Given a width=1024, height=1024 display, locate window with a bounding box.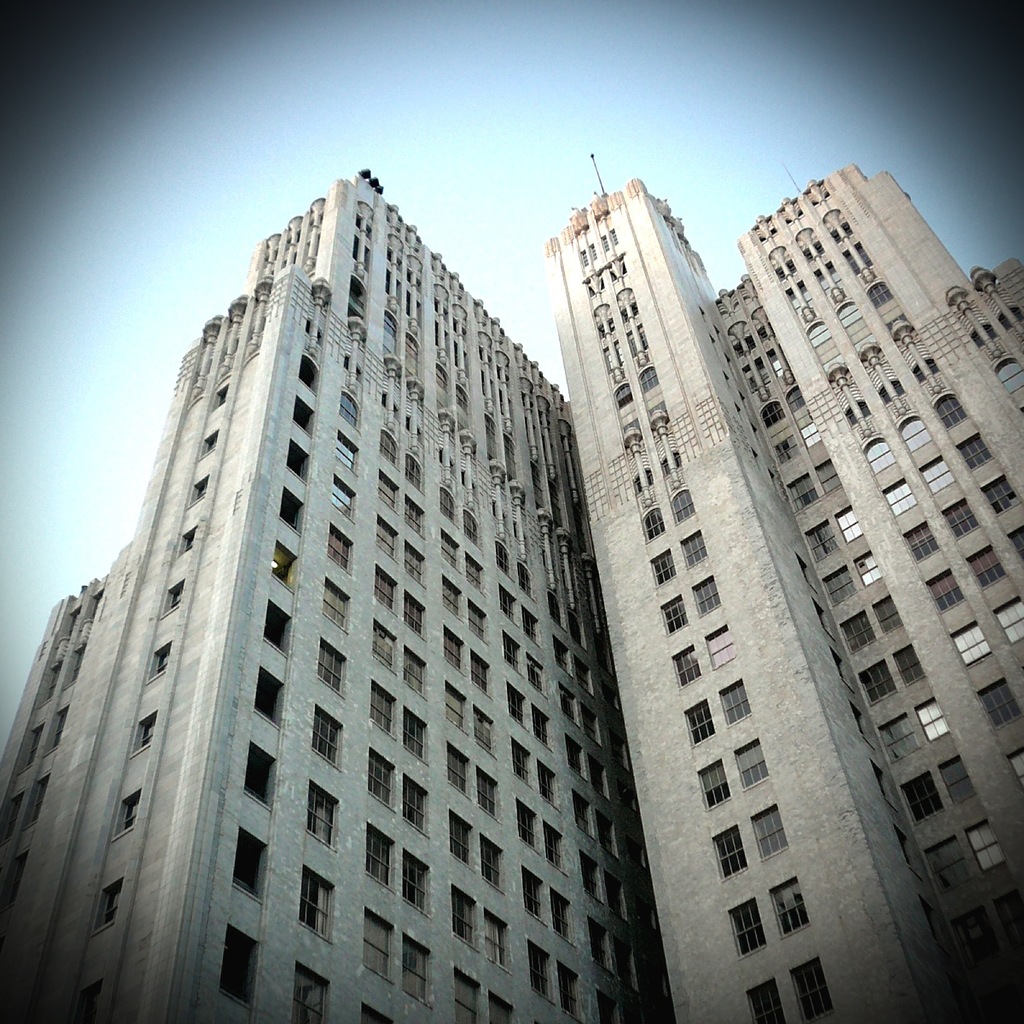
Located: 176/531/200/556.
